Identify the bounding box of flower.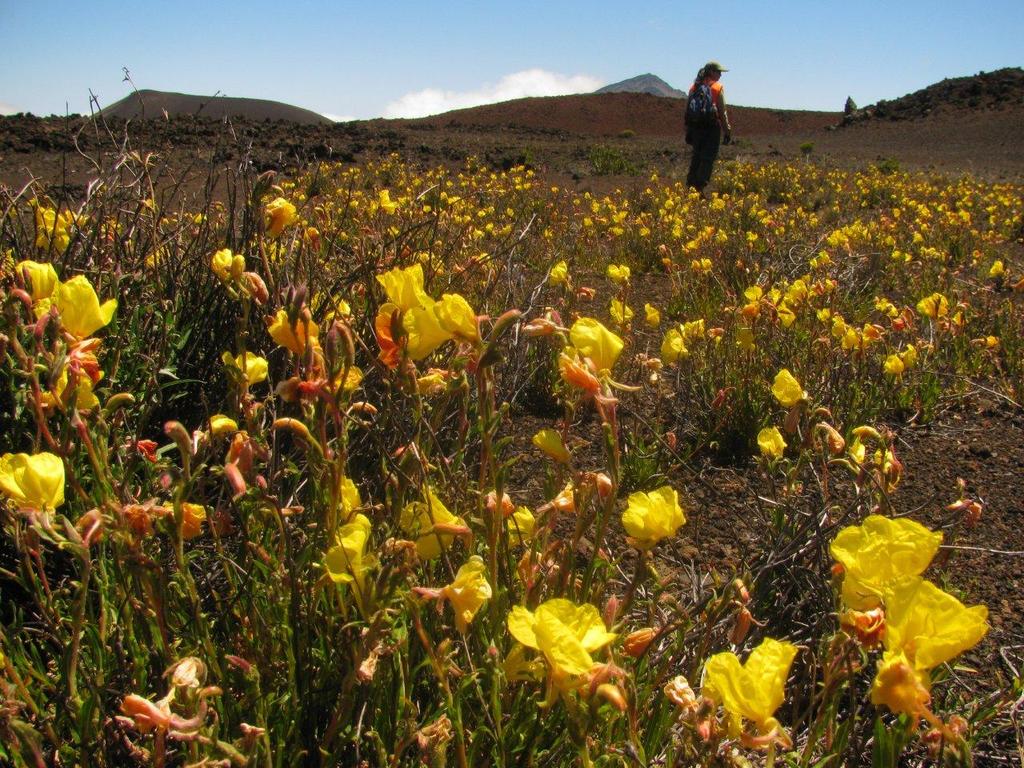
Rect(265, 309, 321, 357).
